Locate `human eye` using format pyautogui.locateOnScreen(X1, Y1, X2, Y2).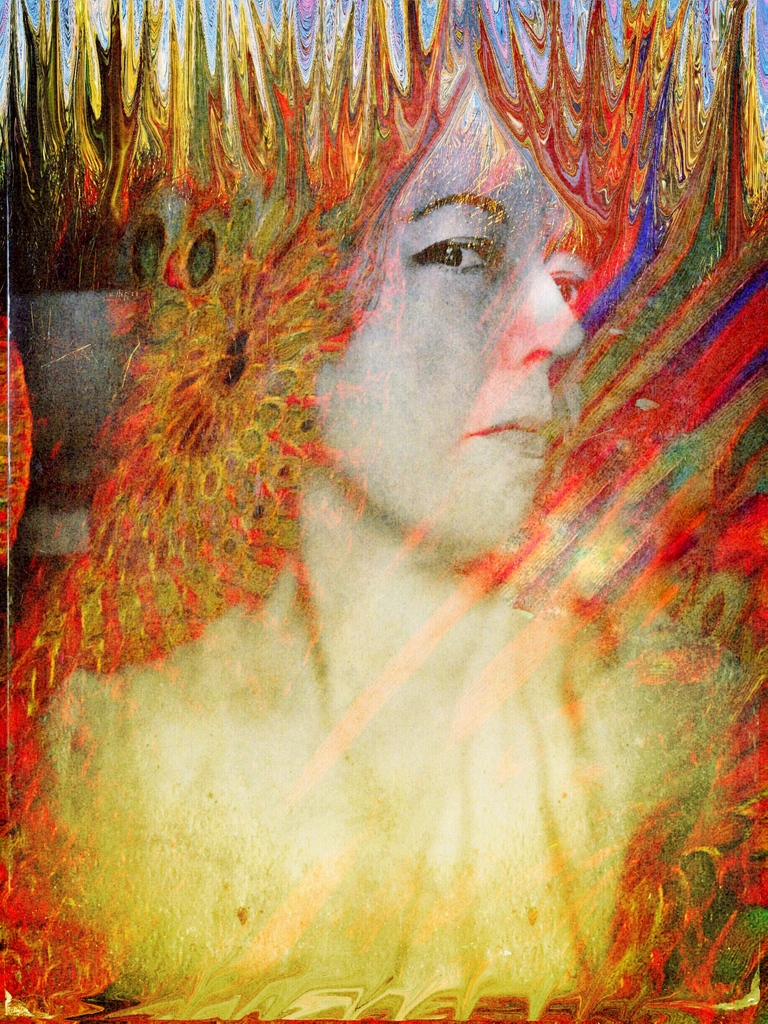
pyautogui.locateOnScreen(548, 273, 589, 305).
